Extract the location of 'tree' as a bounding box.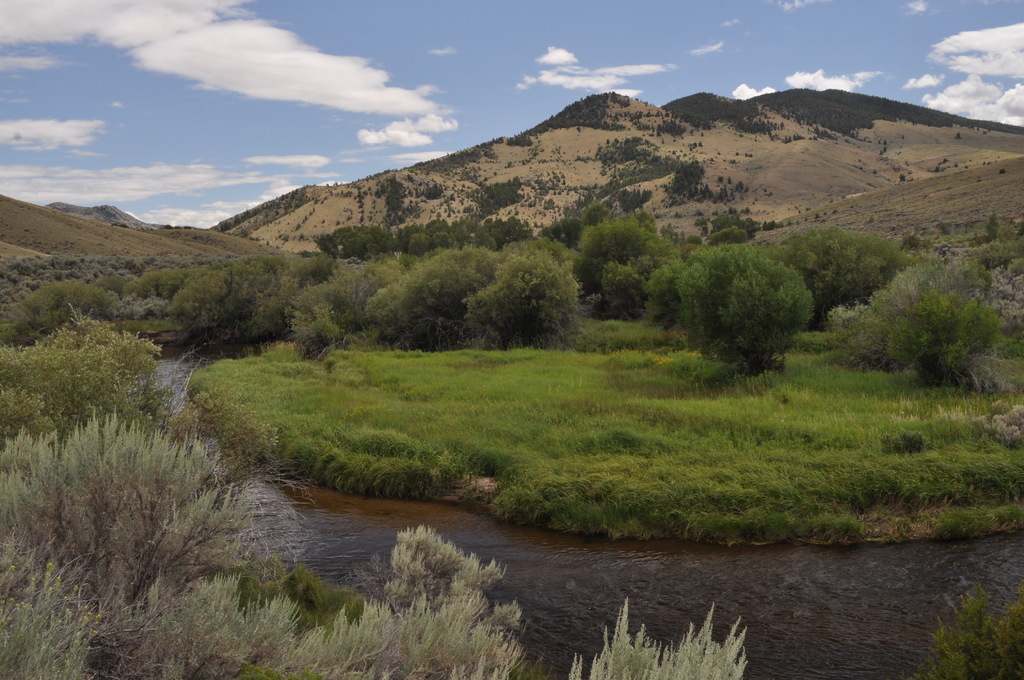
bbox=[165, 264, 283, 343].
